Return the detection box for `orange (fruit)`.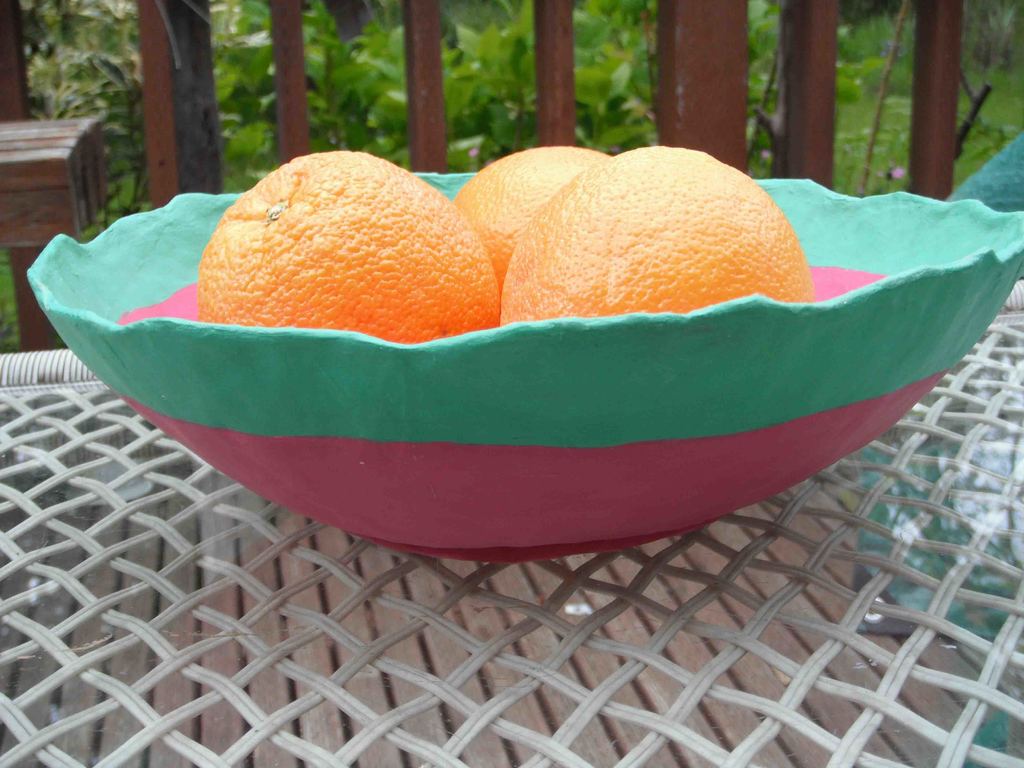
(x1=499, y1=145, x2=817, y2=327).
